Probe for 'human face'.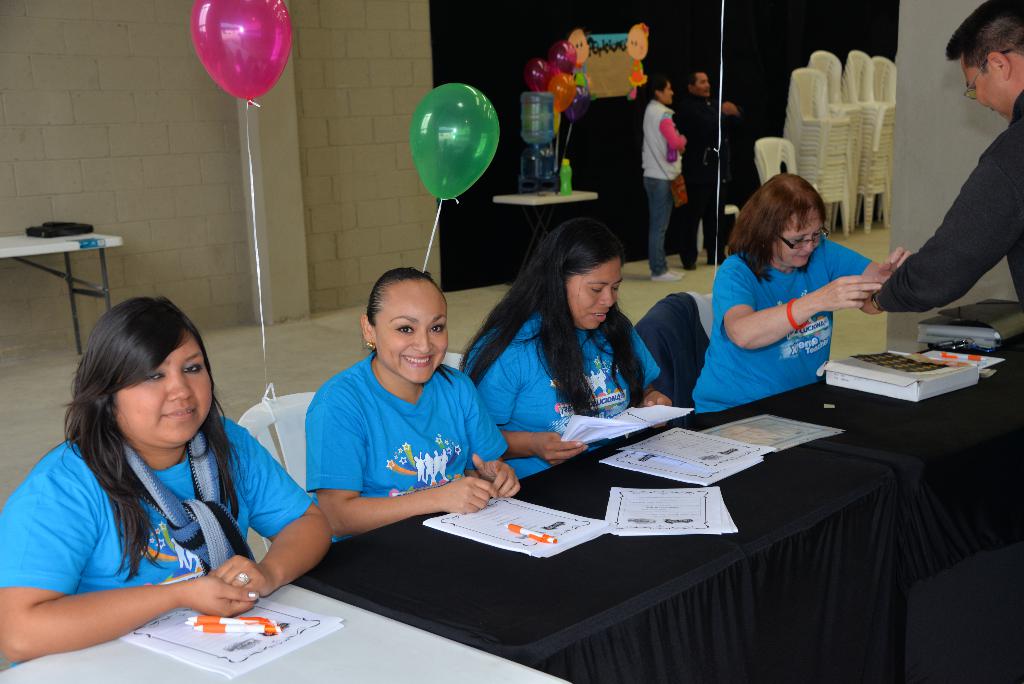
Probe result: [570, 31, 589, 61].
